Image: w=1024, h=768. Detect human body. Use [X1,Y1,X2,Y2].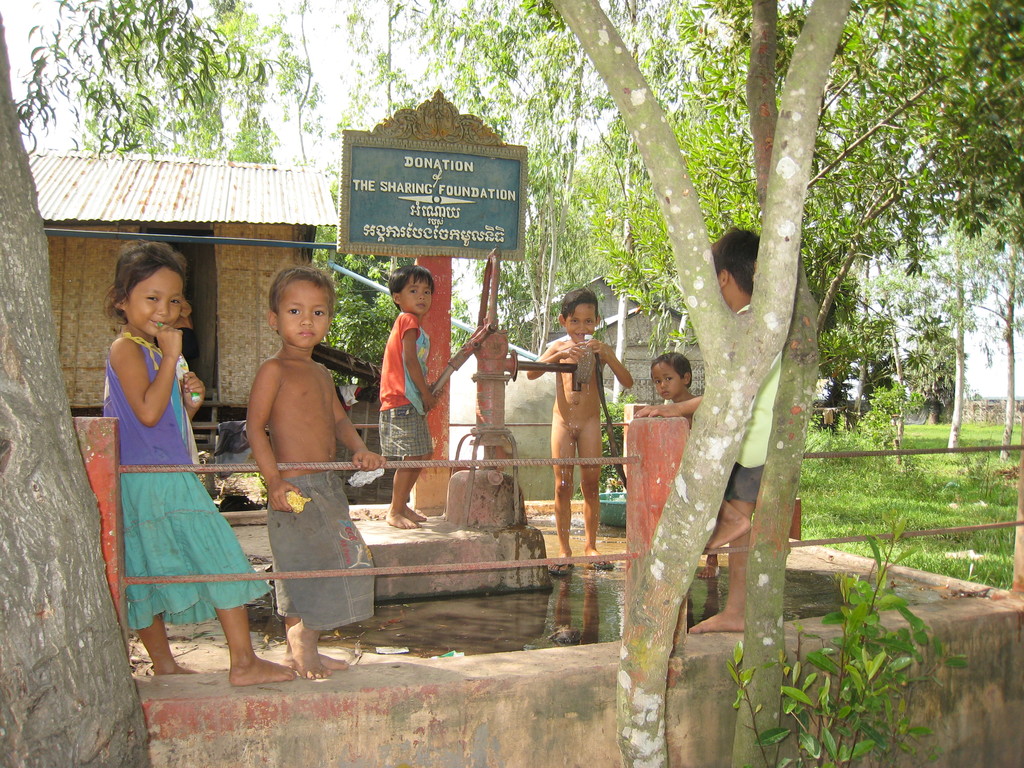
[251,364,388,684].
